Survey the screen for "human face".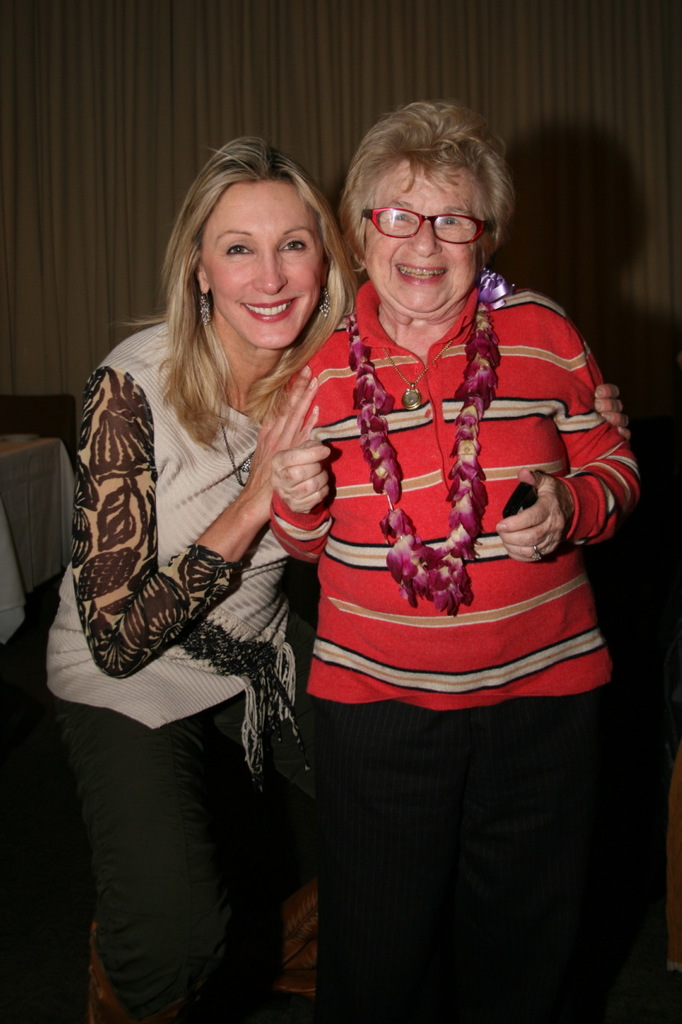
Survey found: (199, 181, 322, 352).
